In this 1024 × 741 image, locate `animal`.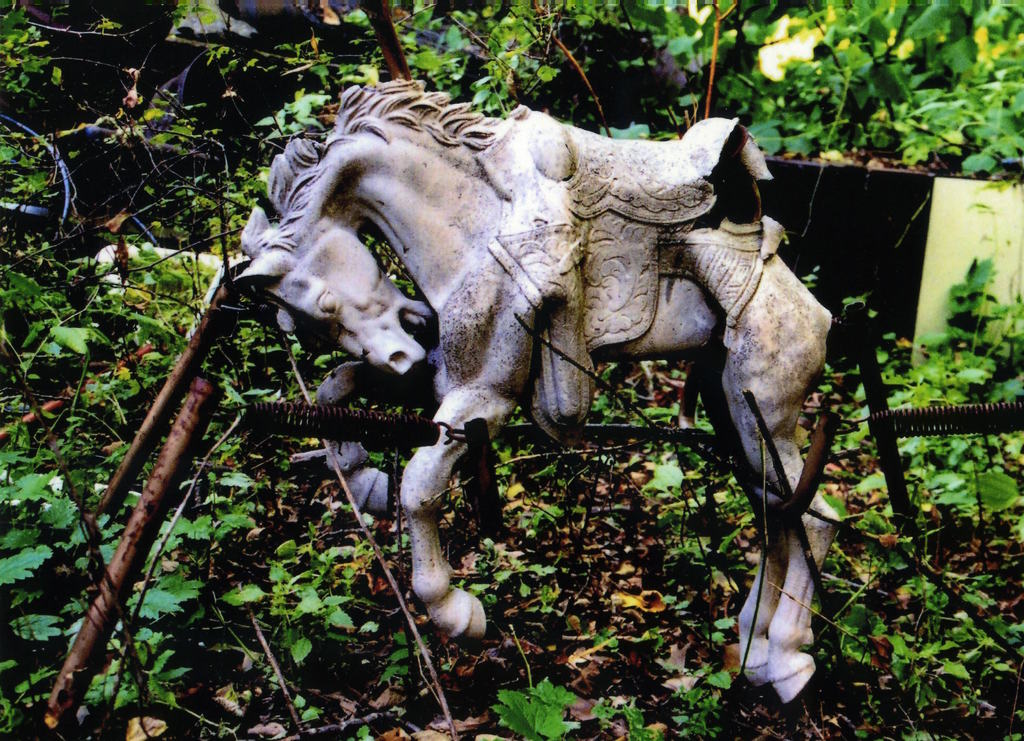
Bounding box: {"x1": 230, "y1": 74, "x2": 844, "y2": 706}.
